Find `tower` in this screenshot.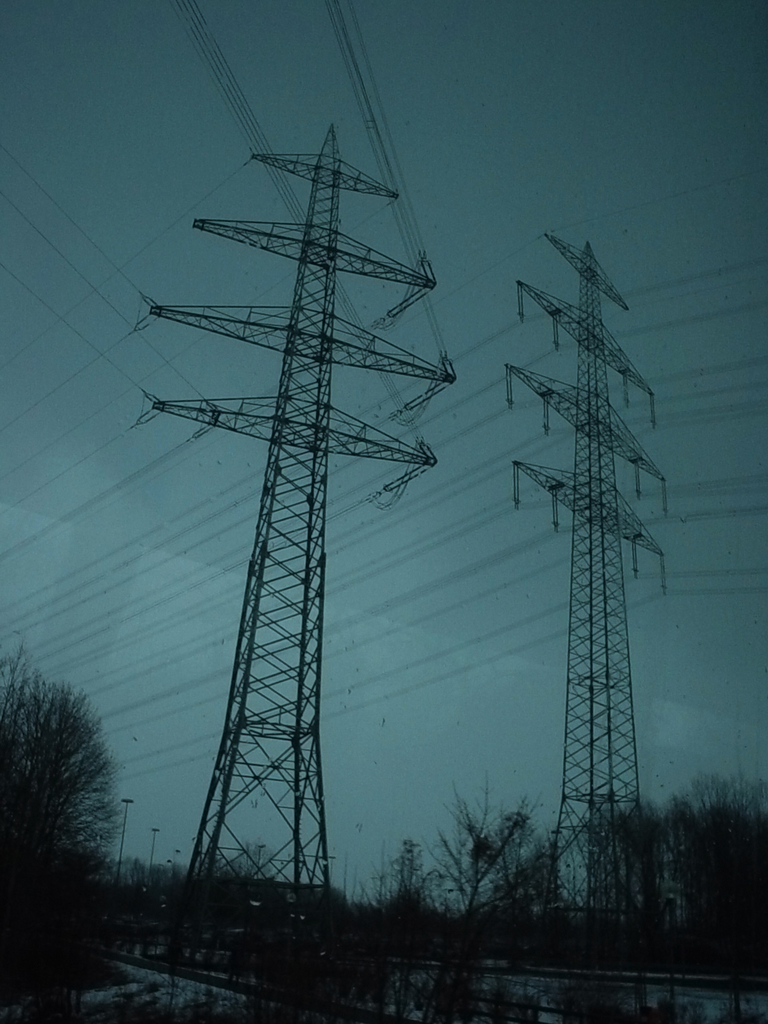
The bounding box for `tower` is 127 63 455 953.
